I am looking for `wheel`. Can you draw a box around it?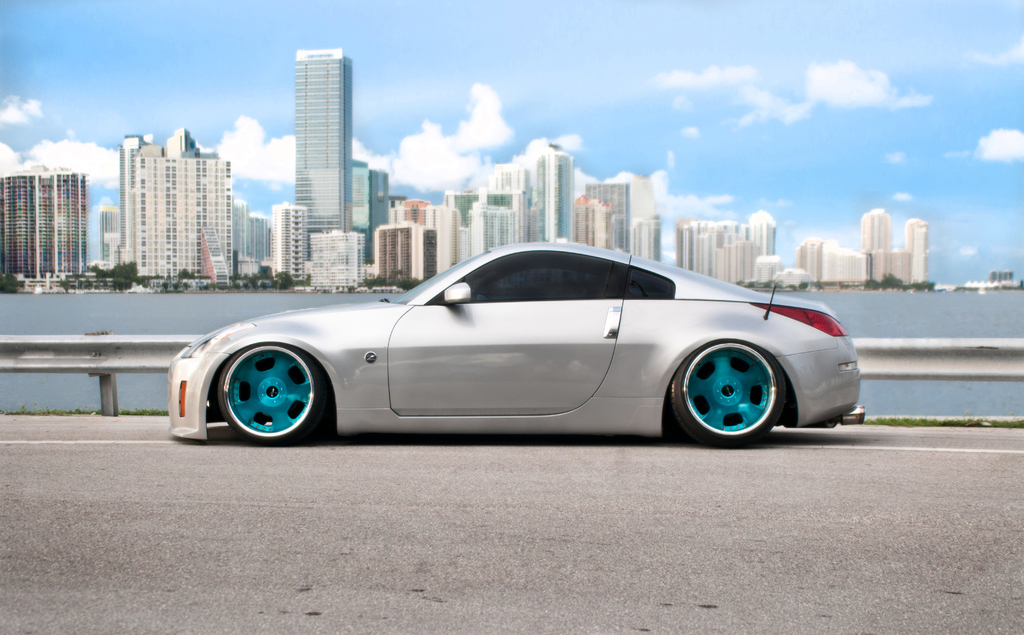
Sure, the bounding box is x1=215 y1=347 x2=325 y2=439.
